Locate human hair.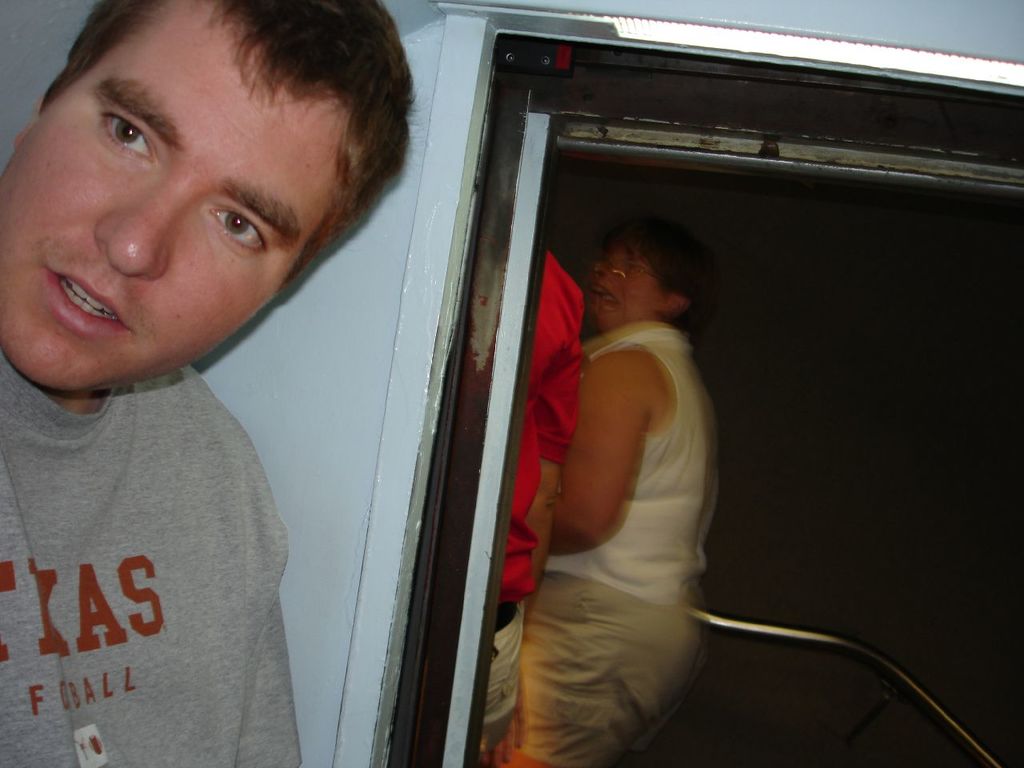
Bounding box: region(16, 7, 402, 326).
